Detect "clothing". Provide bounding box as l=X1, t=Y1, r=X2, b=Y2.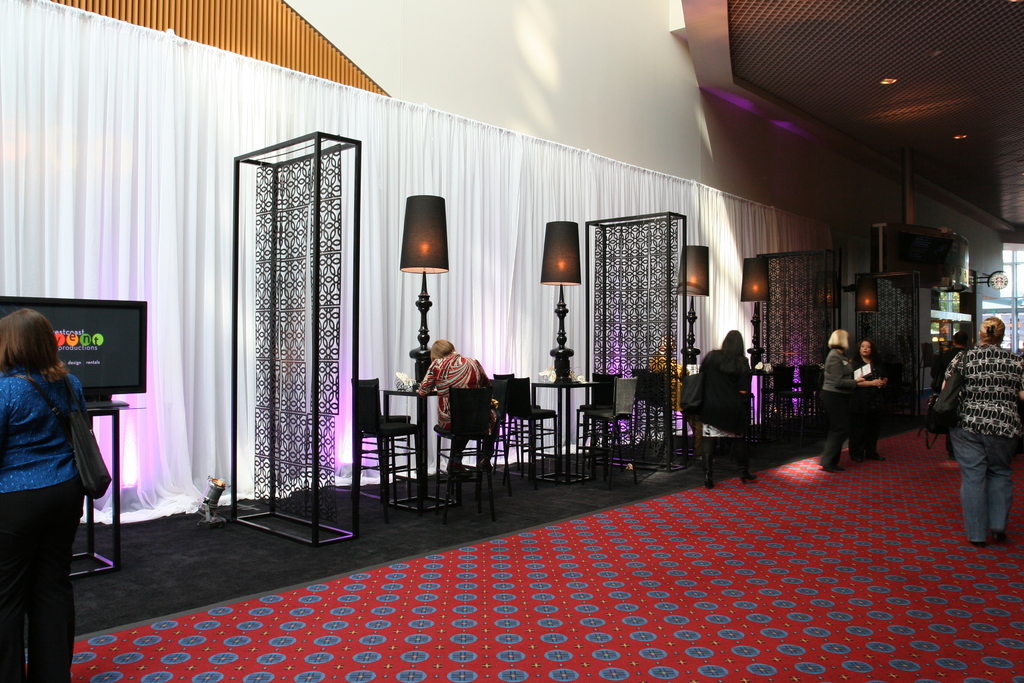
l=853, t=354, r=879, b=461.
